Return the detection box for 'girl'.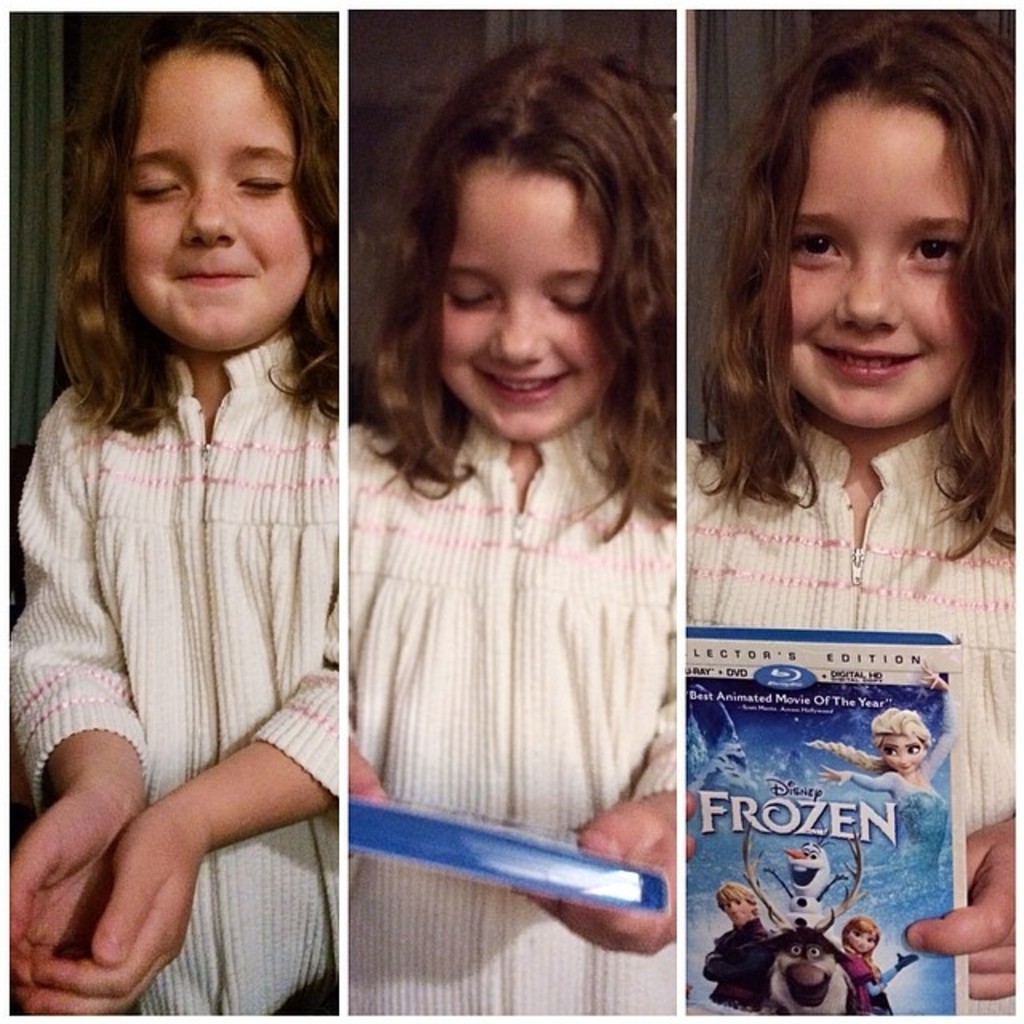
region(350, 48, 677, 1014).
